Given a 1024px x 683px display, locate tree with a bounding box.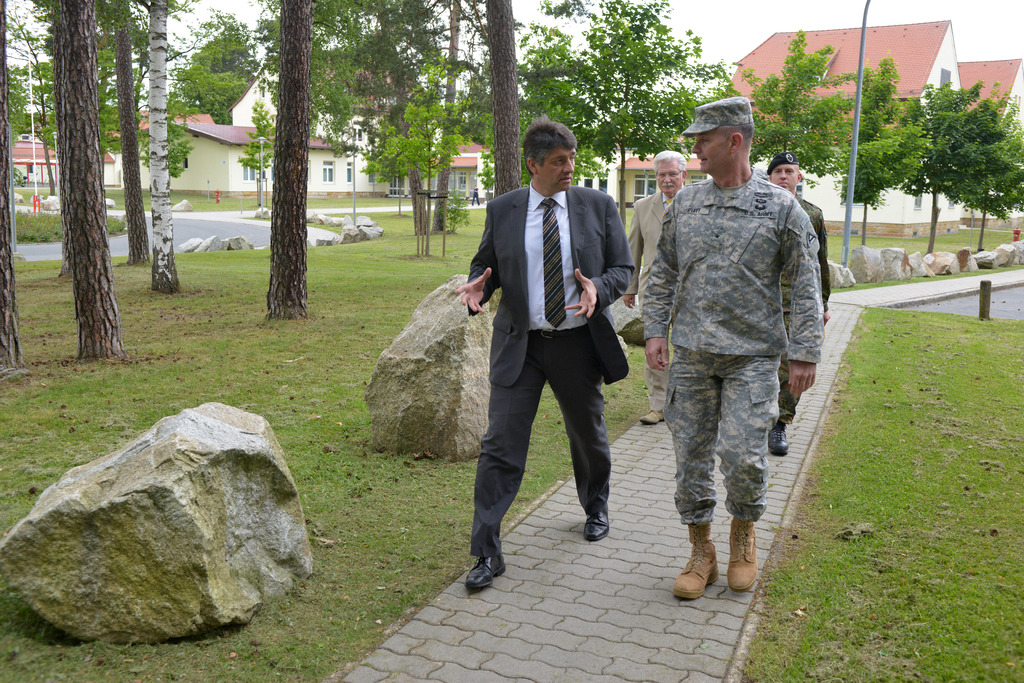
Located: crop(845, 62, 924, 253).
